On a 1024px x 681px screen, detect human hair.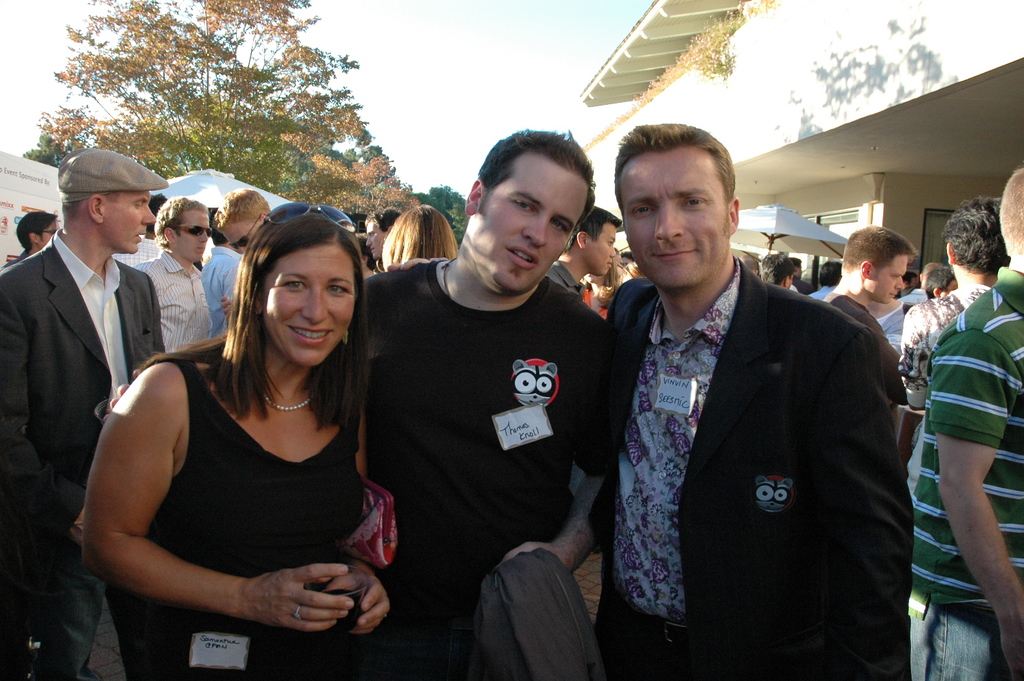
(x1=581, y1=253, x2=624, y2=310).
